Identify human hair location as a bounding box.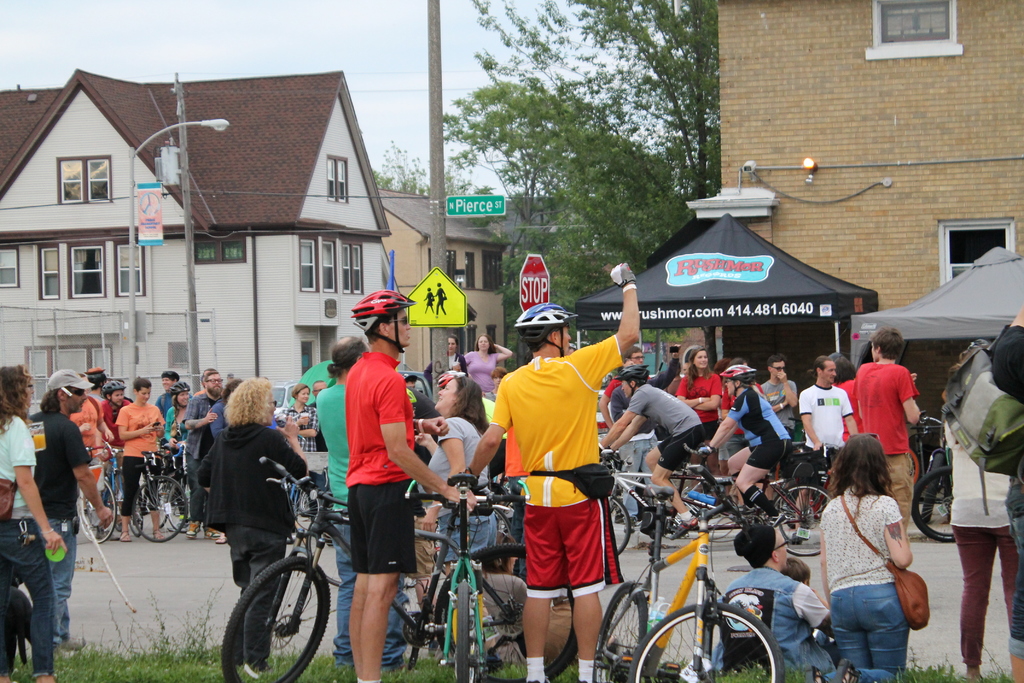
<region>626, 377, 646, 387</region>.
